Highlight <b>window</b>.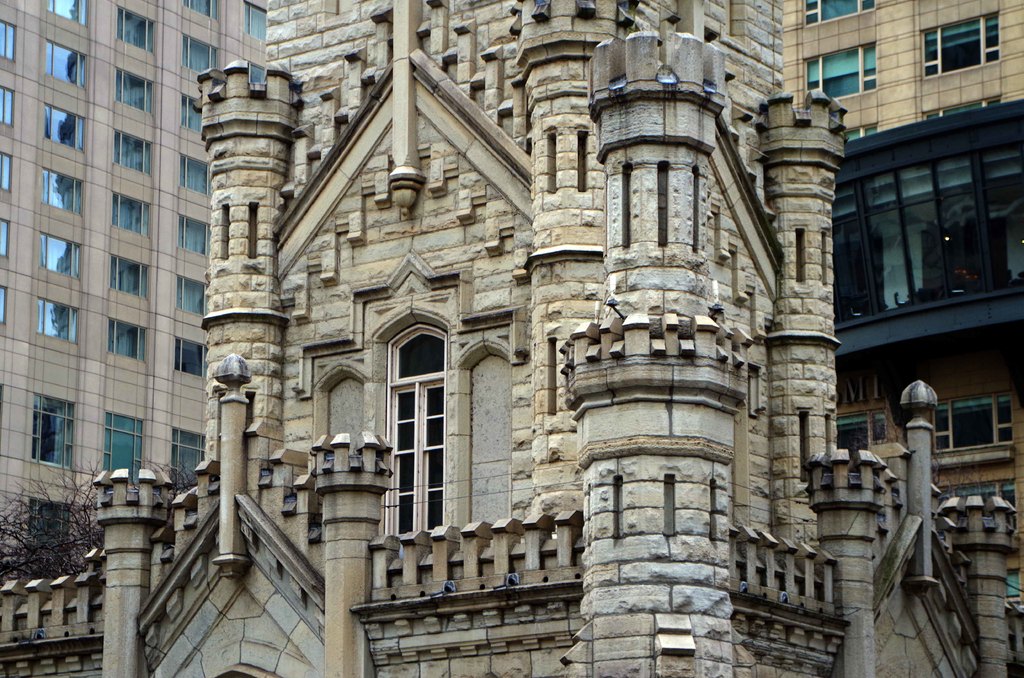
Highlighted region: region(0, 220, 6, 256).
